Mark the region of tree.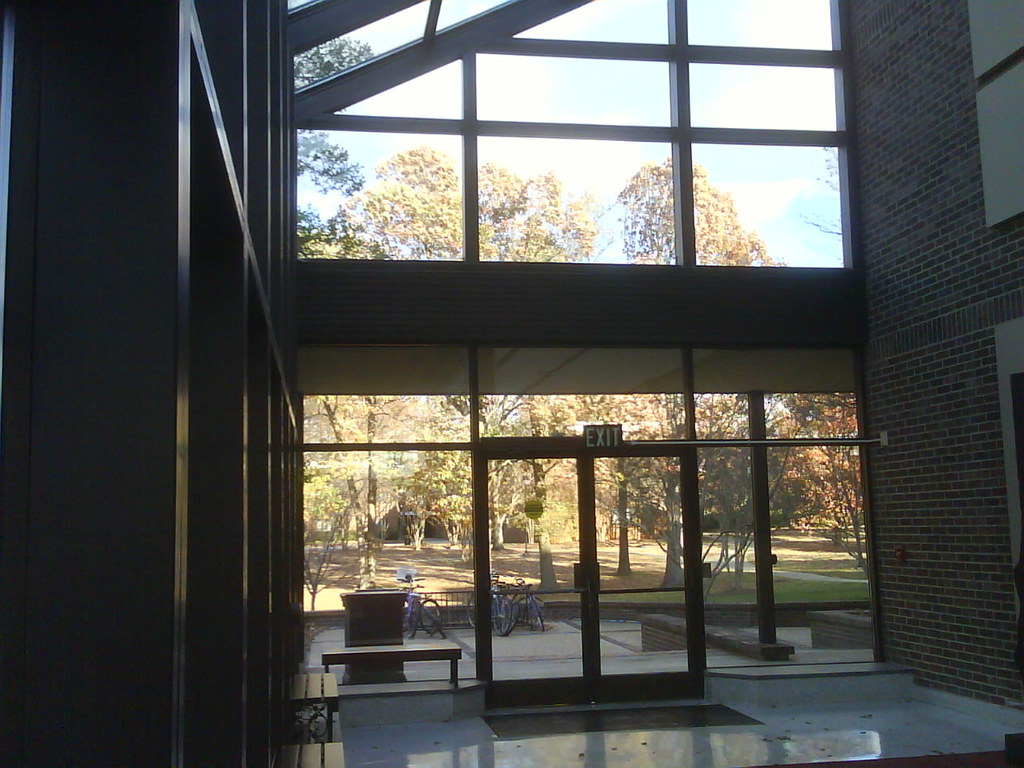
Region: {"left": 291, "top": 47, "right": 375, "bottom": 173}.
